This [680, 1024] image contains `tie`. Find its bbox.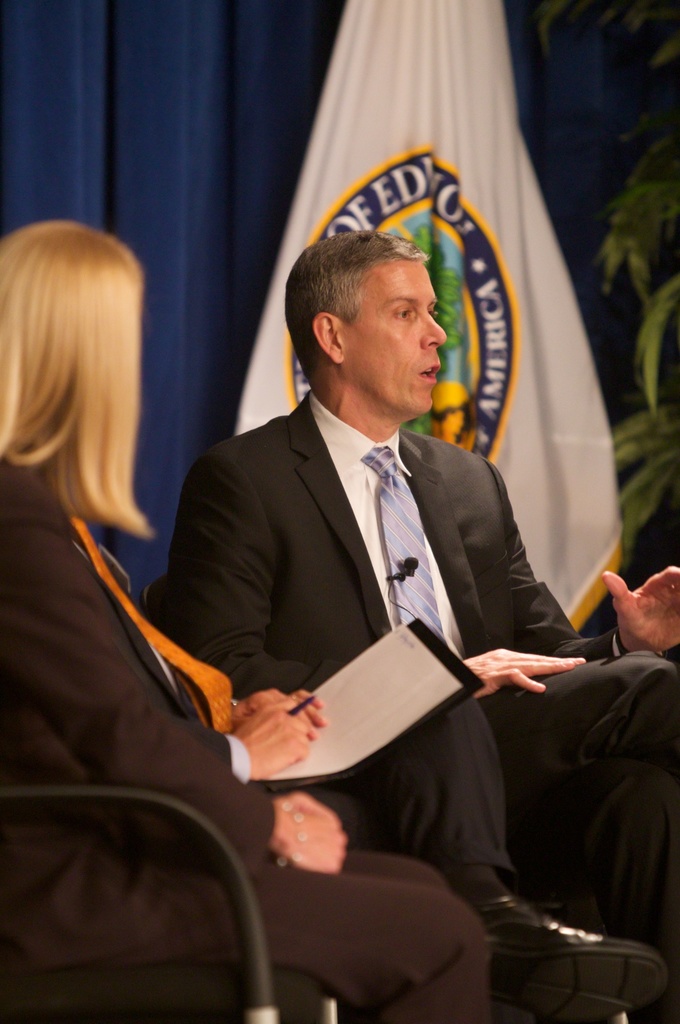
region(360, 452, 445, 640).
